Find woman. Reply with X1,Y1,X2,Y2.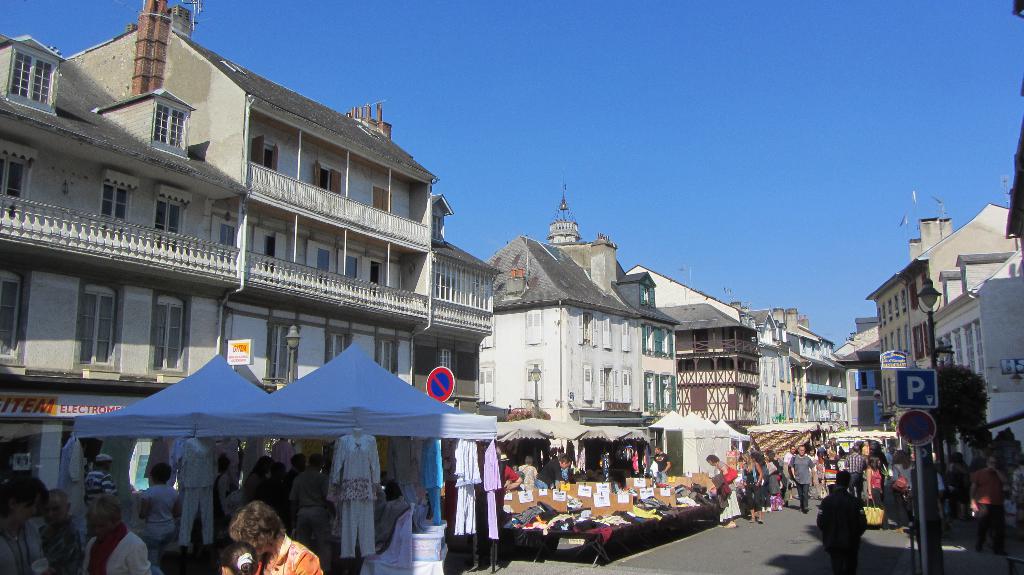
883,451,915,535.
